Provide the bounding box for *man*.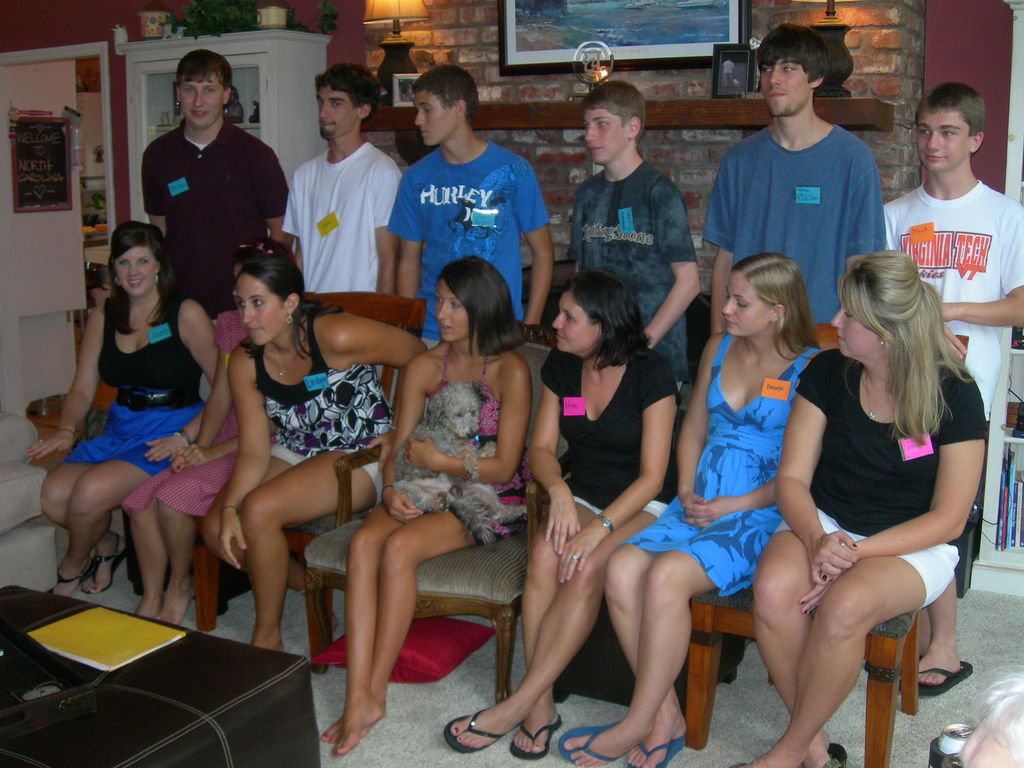
[x1=883, y1=83, x2=1023, y2=688].
